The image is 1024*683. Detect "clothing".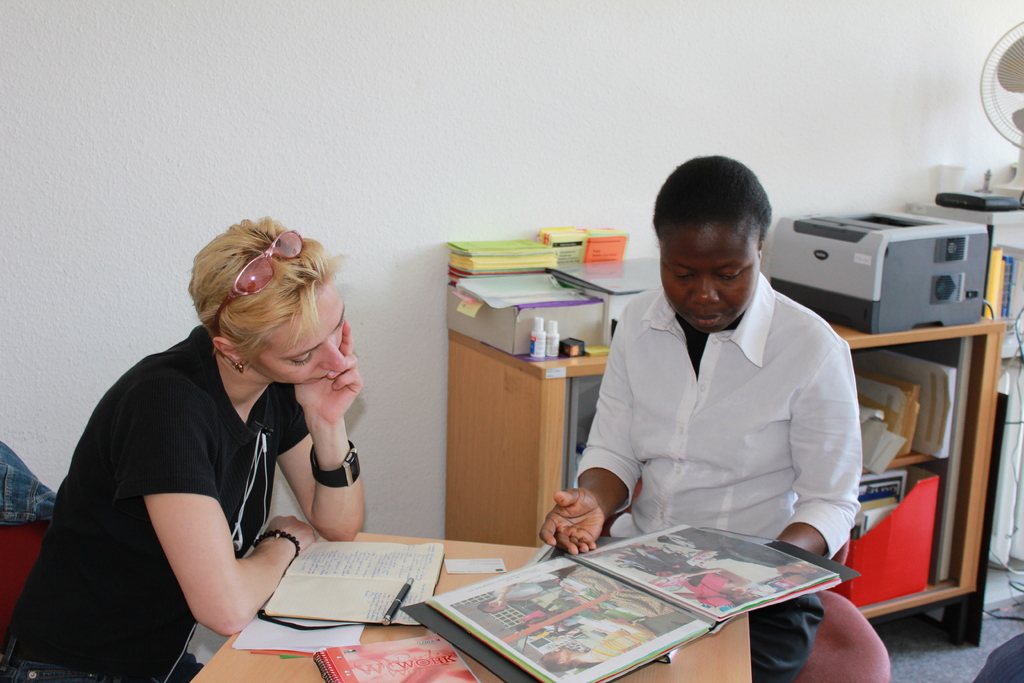
Detection: bbox=(495, 570, 563, 597).
